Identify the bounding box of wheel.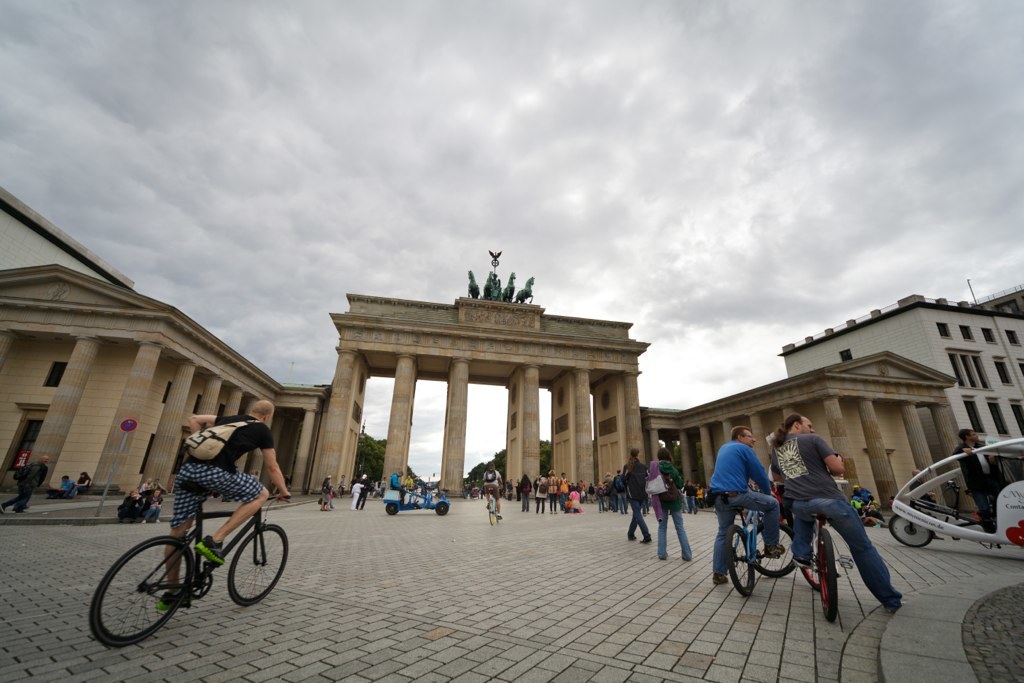
384 503 397 515.
